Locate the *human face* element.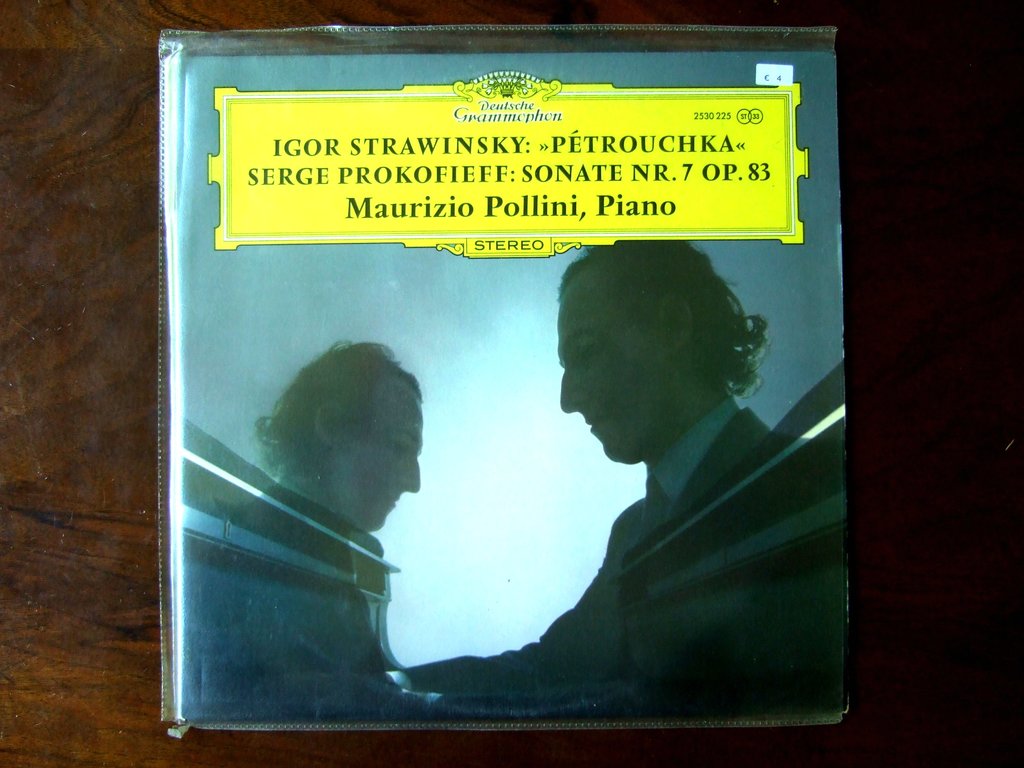
Element bbox: 563,286,664,463.
